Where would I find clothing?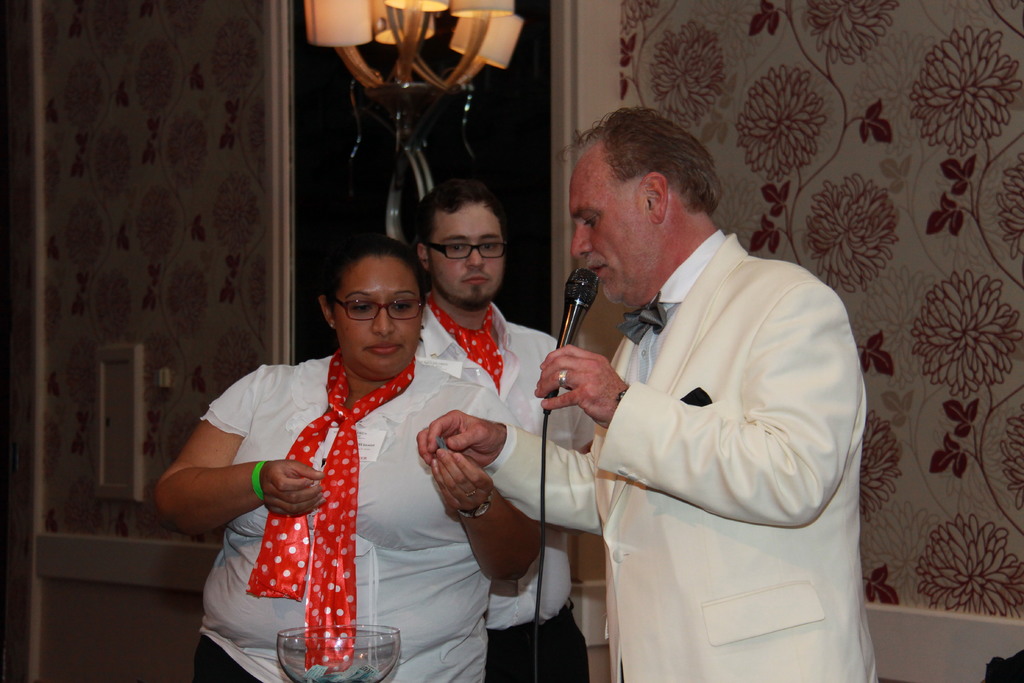
At [413, 286, 600, 679].
